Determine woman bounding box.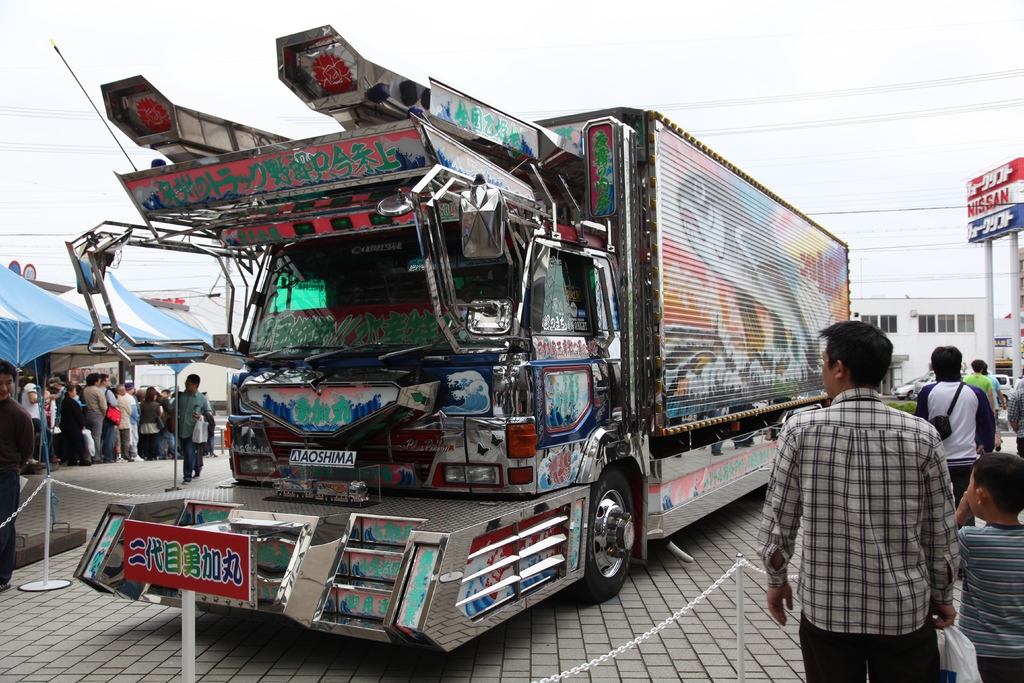
Determined: Rect(199, 391, 216, 457).
